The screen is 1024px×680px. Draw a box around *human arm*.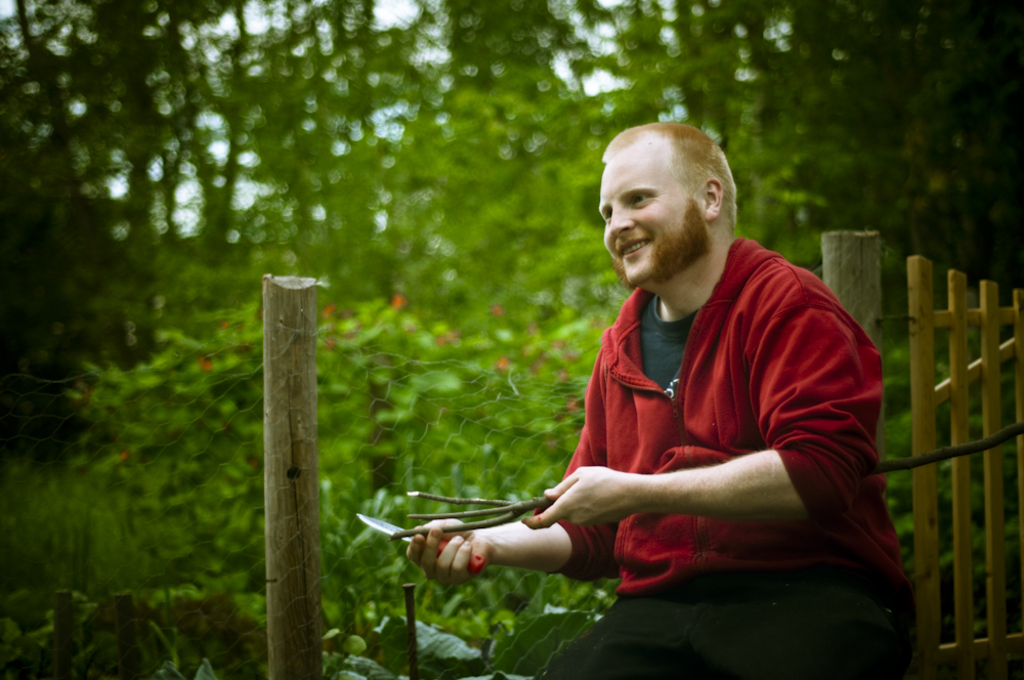
524,269,880,526.
